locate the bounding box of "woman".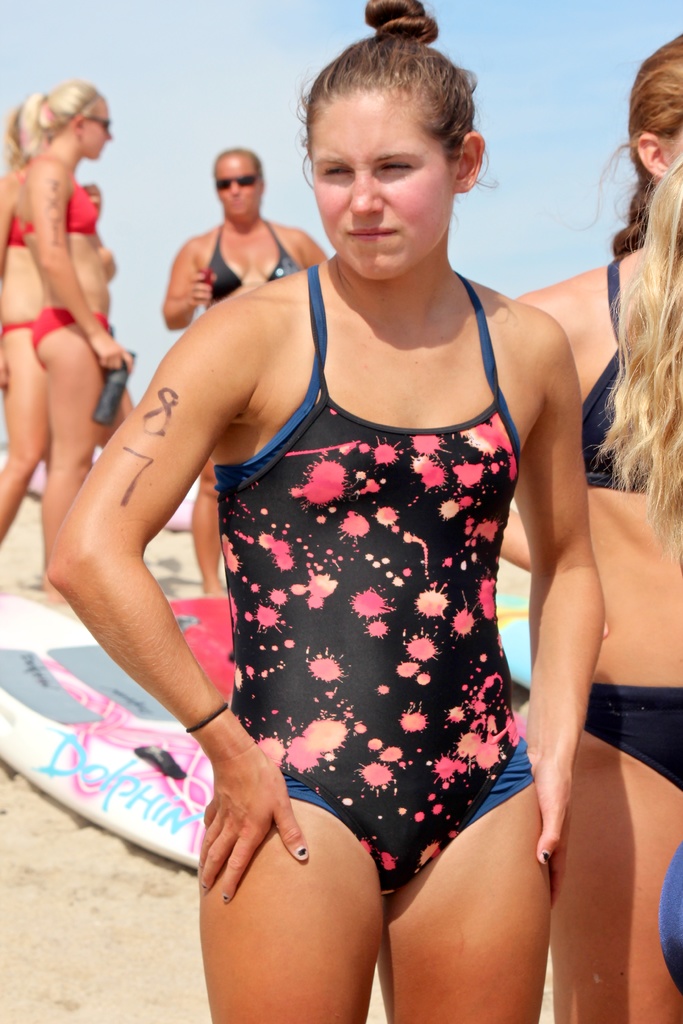
Bounding box: crop(22, 77, 140, 605).
